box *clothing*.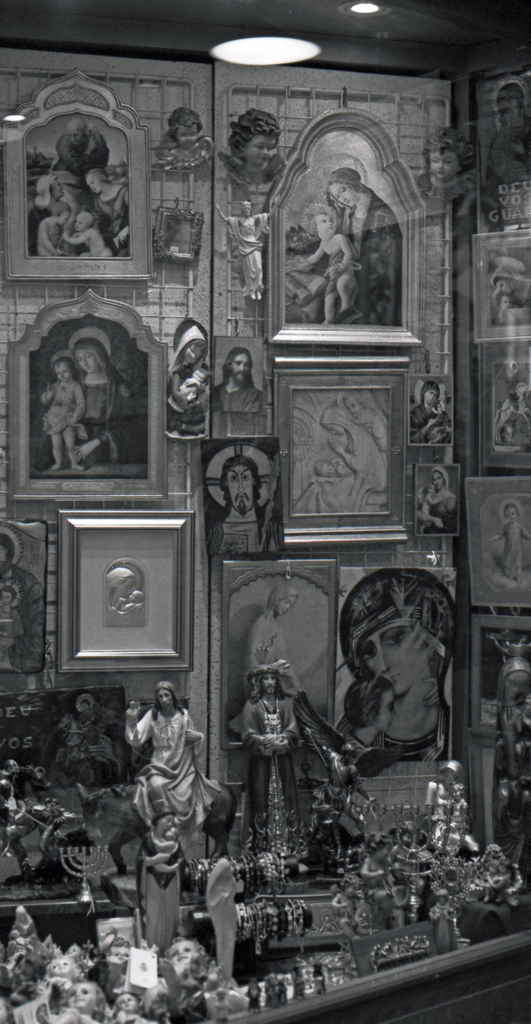
140, 829, 187, 939.
